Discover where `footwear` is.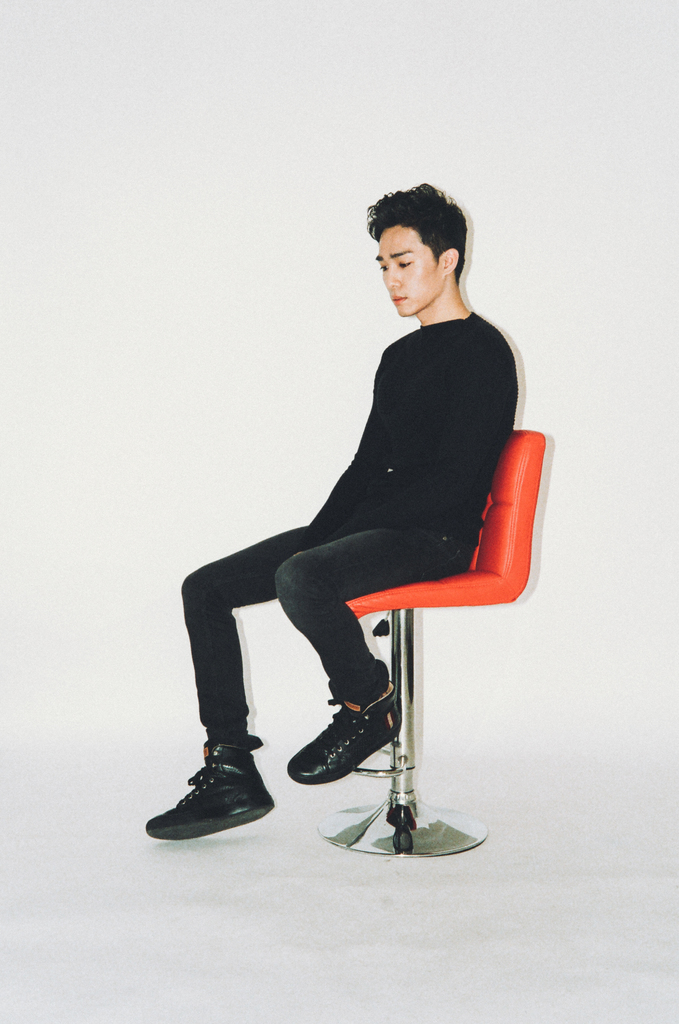
Discovered at pyautogui.locateOnScreen(285, 686, 402, 786).
